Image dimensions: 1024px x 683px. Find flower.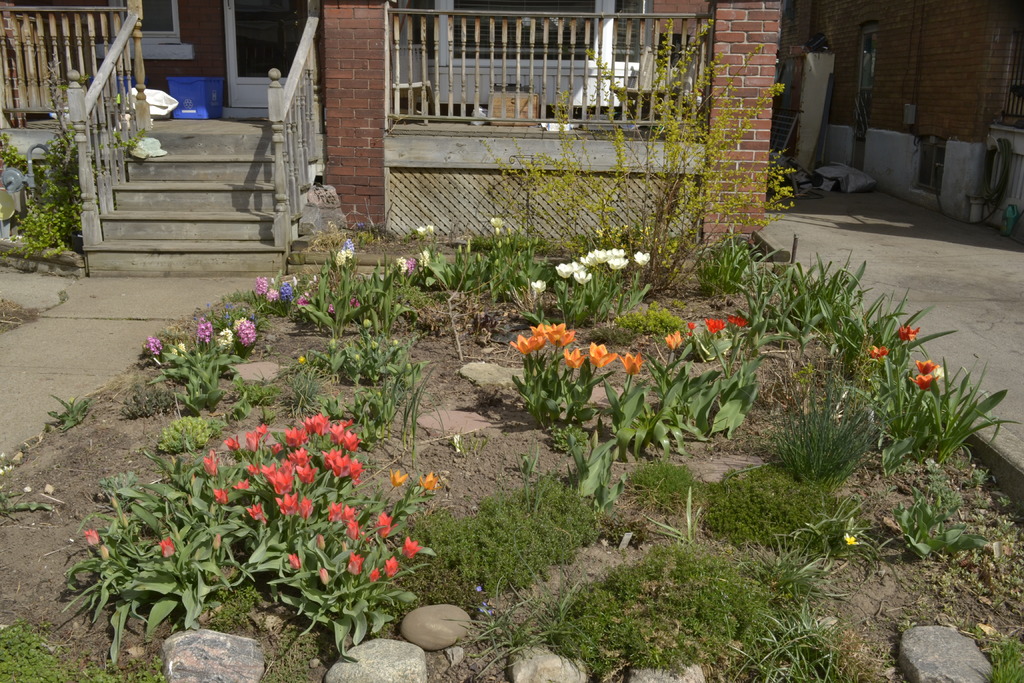
rect(348, 295, 360, 308).
